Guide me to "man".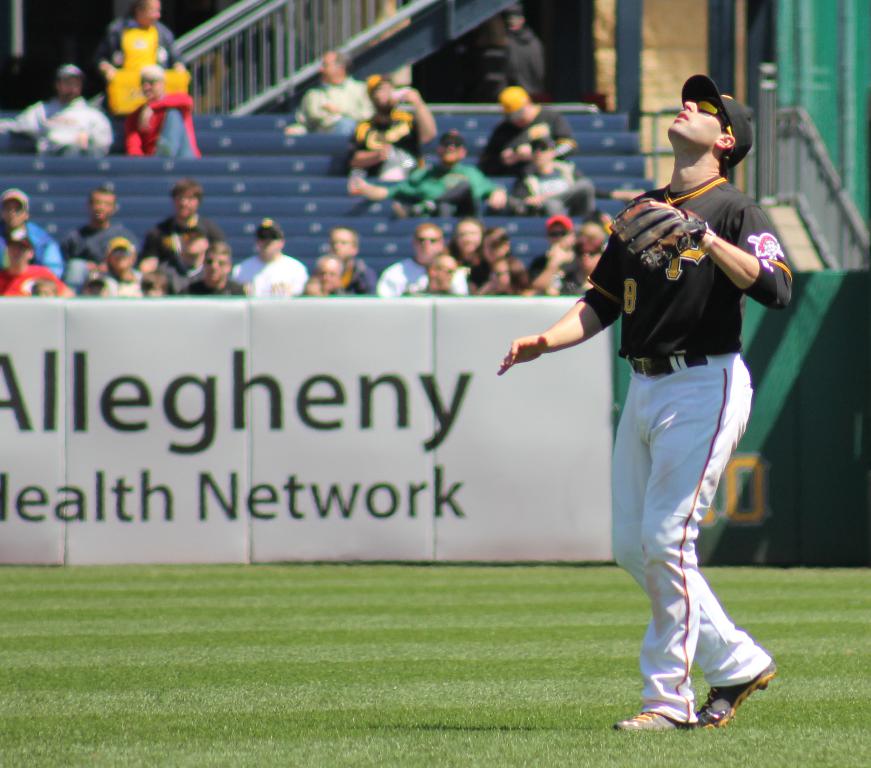
Guidance: rect(124, 64, 202, 157).
